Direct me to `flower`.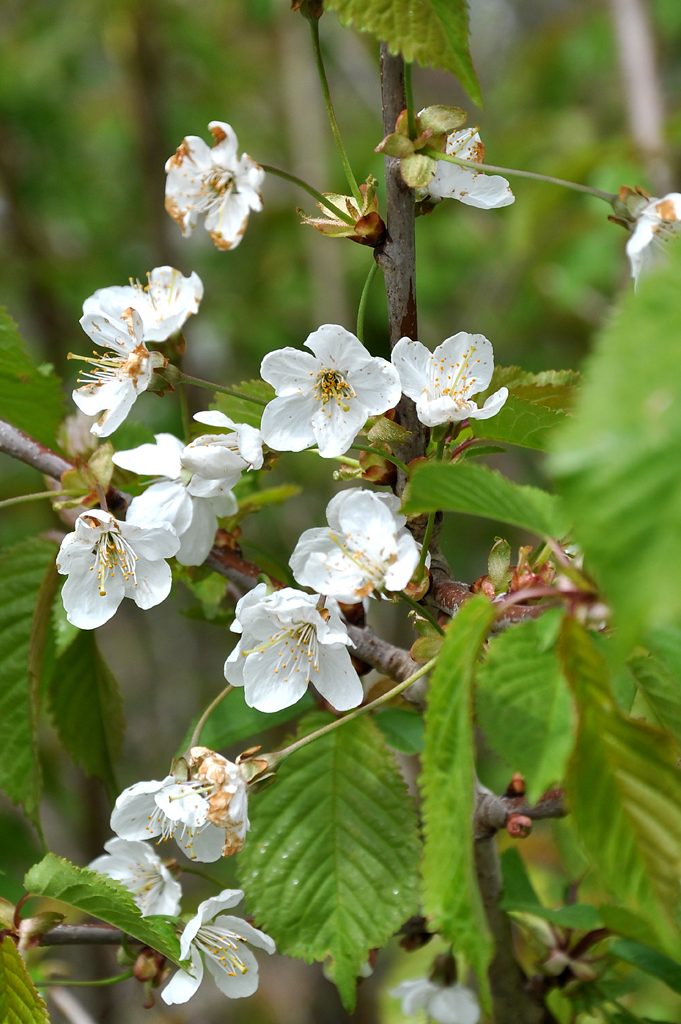
Direction: [386,336,509,429].
